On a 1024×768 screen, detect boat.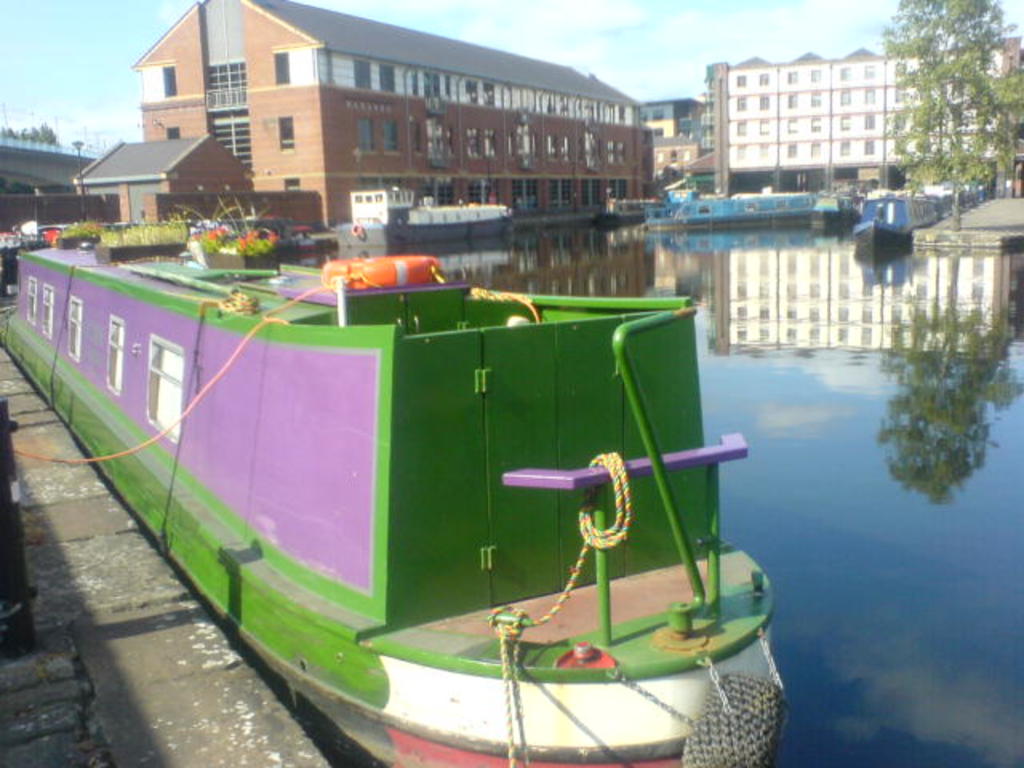
<region>798, 179, 872, 238</region>.
